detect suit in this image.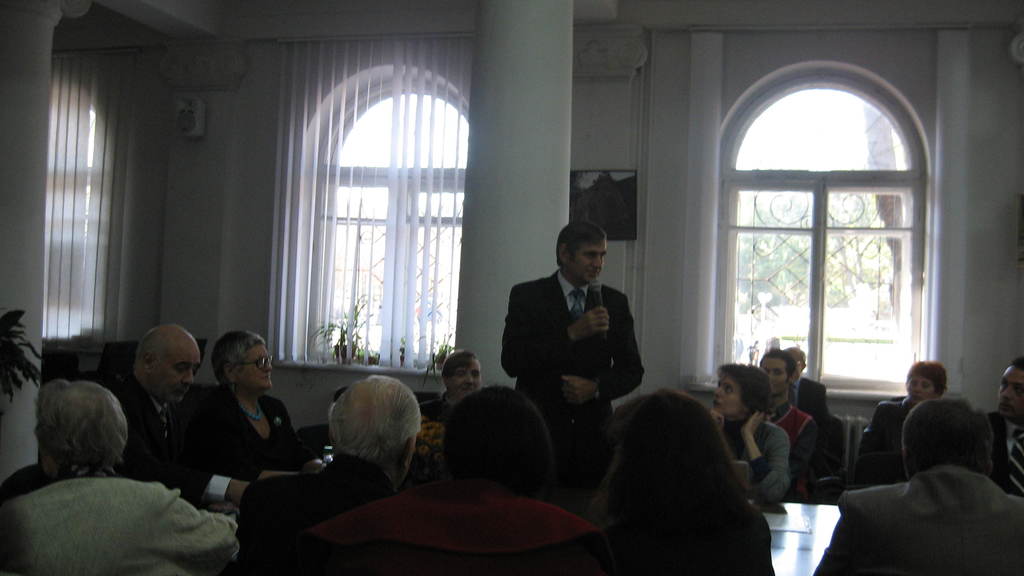
Detection: (left=95, top=371, right=227, bottom=511).
